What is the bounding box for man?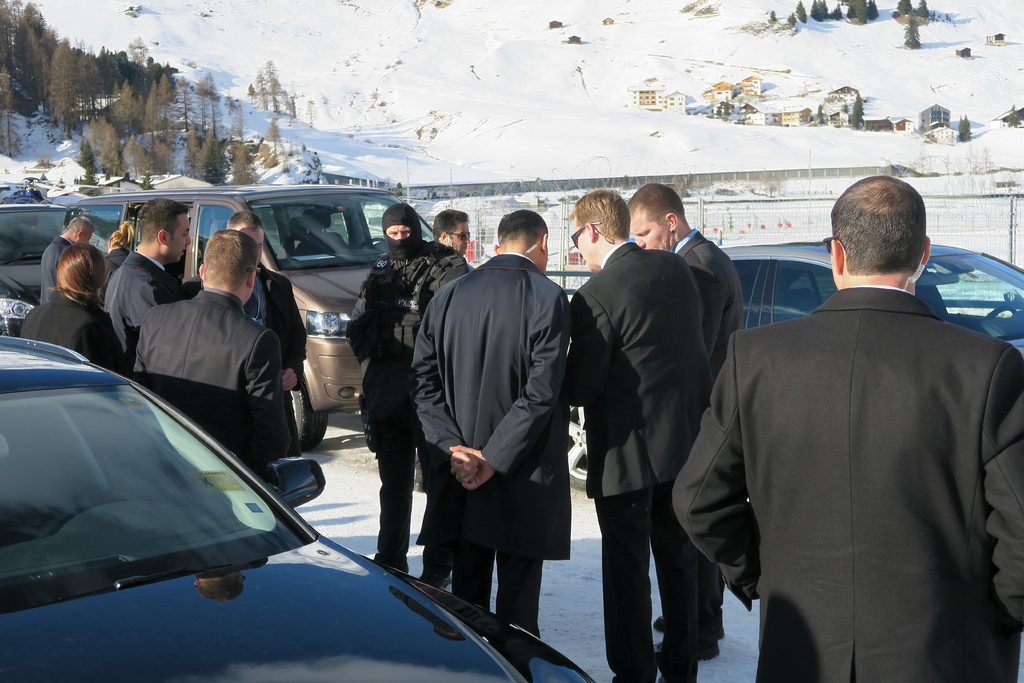
[625, 180, 742, 664].
